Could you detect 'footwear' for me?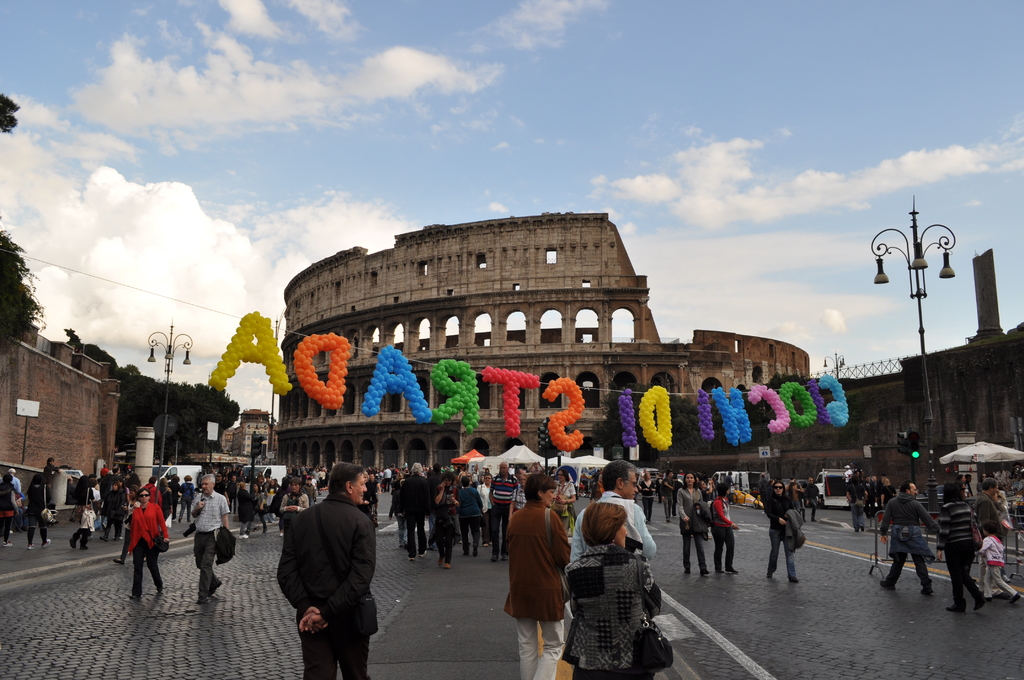
Detection result: region(197, 595, 206, 602).
